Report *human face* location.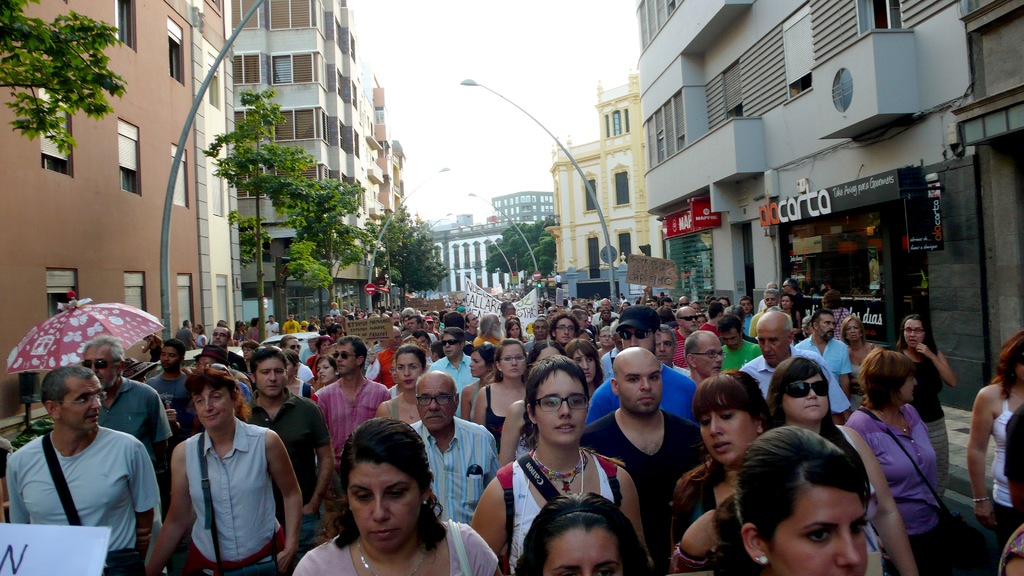
Report: 63, 376, 100, 424.
